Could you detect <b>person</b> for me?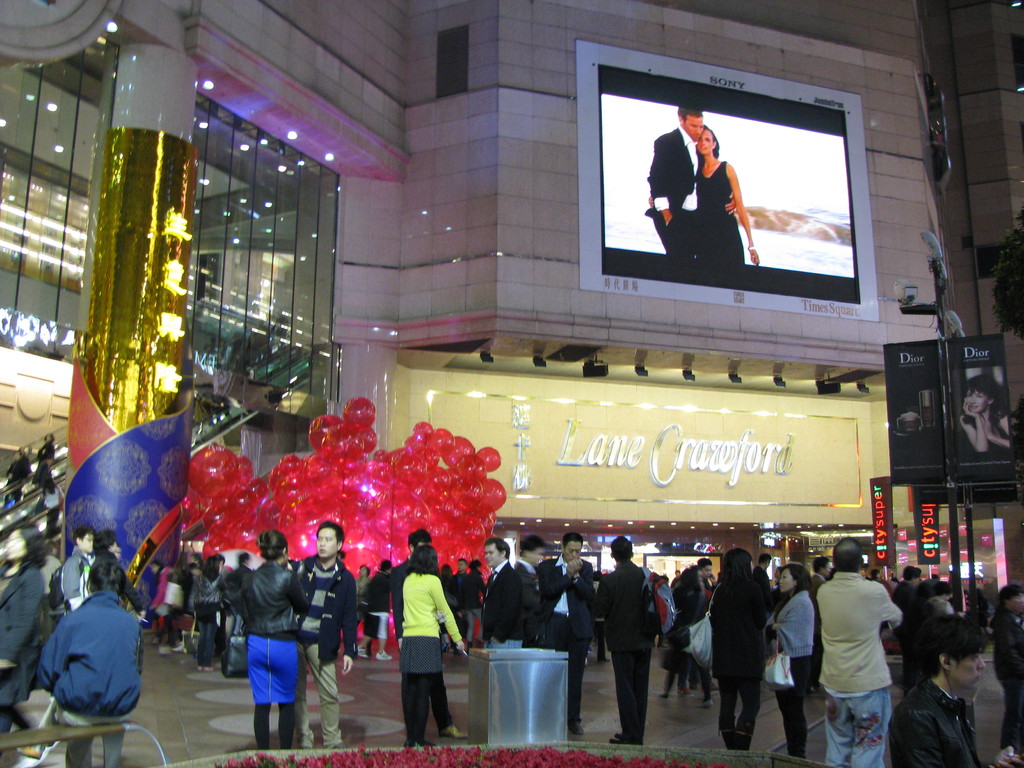
Detection result: left=809, top=528, right=902, bottom=767.
